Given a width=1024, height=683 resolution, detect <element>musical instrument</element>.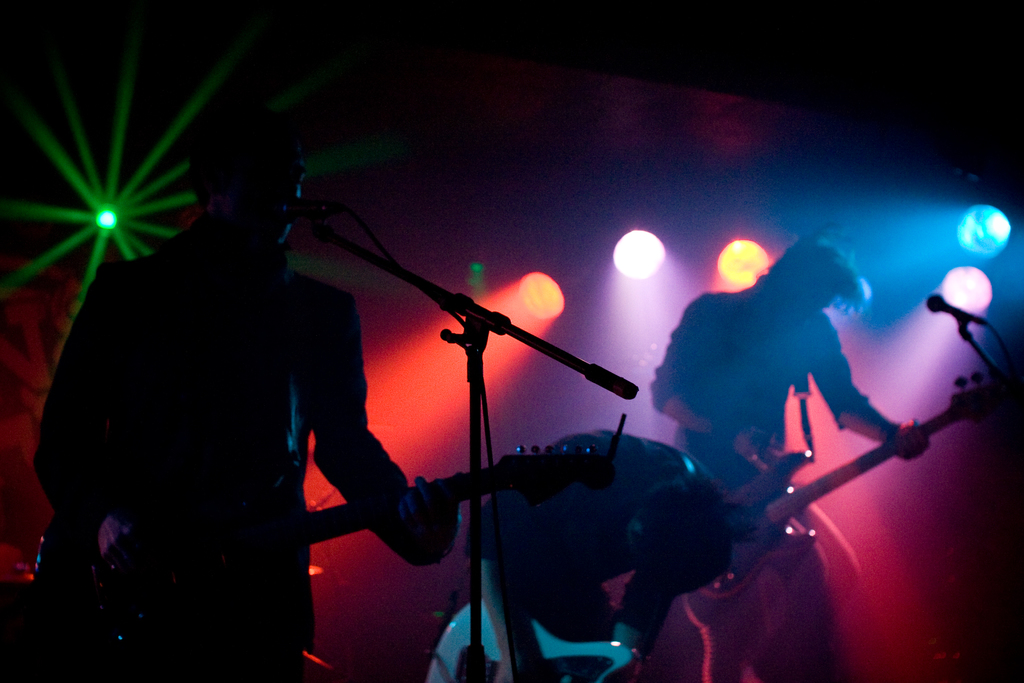
{"left": 705, "top": 363, "right": 1004, "bottom": 628}.
